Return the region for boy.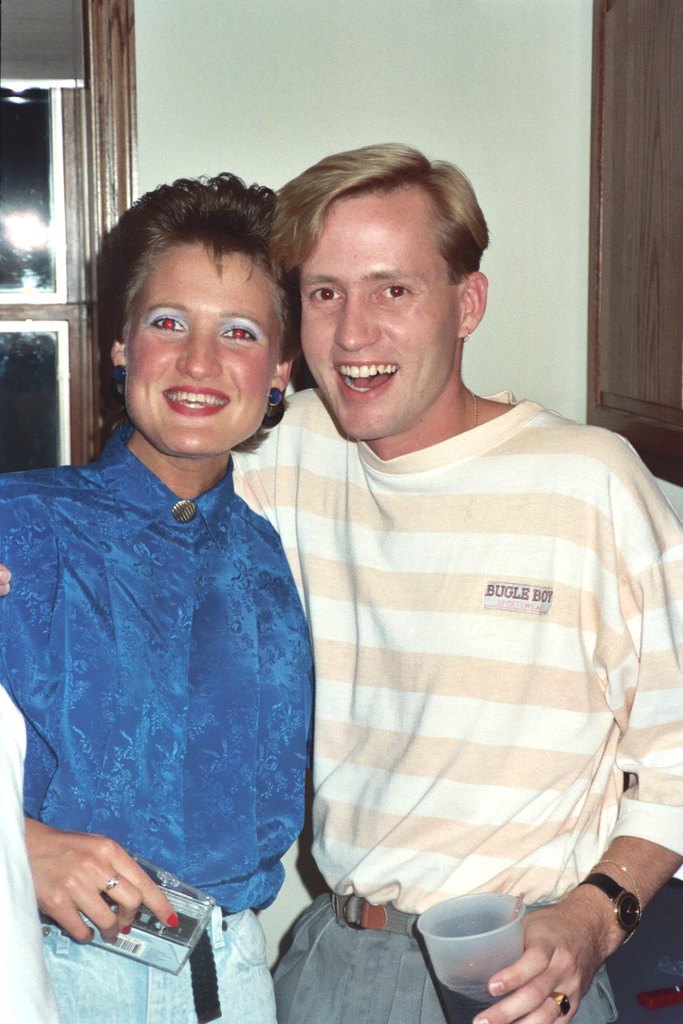
bbox=(236, 162, 650, 1002).
